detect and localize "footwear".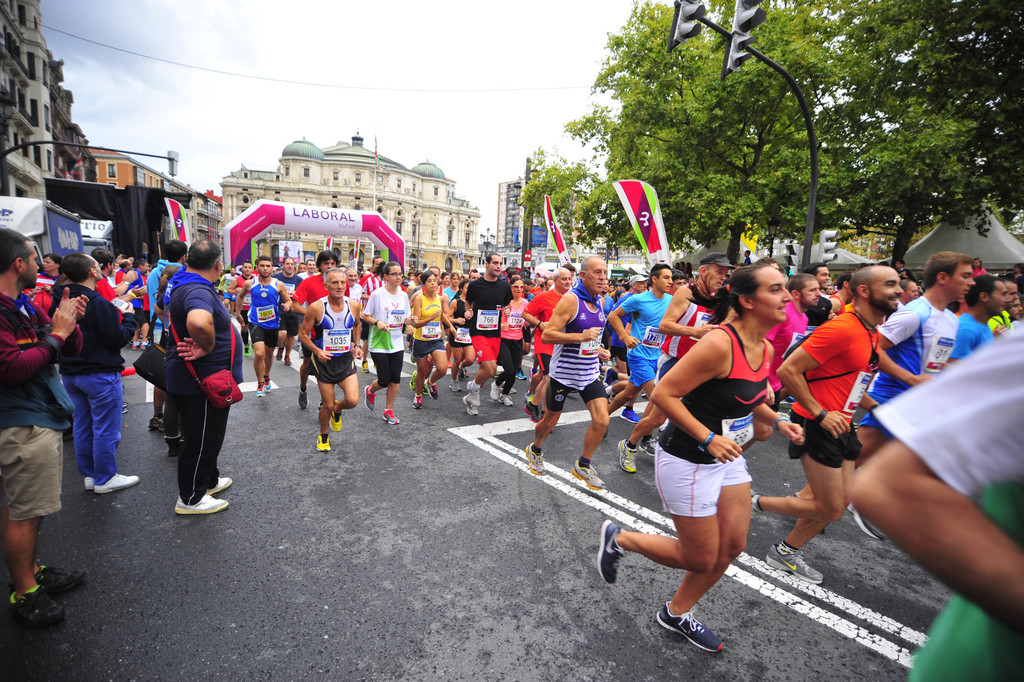
Localized at BBox(410, 372, 416, 385).
